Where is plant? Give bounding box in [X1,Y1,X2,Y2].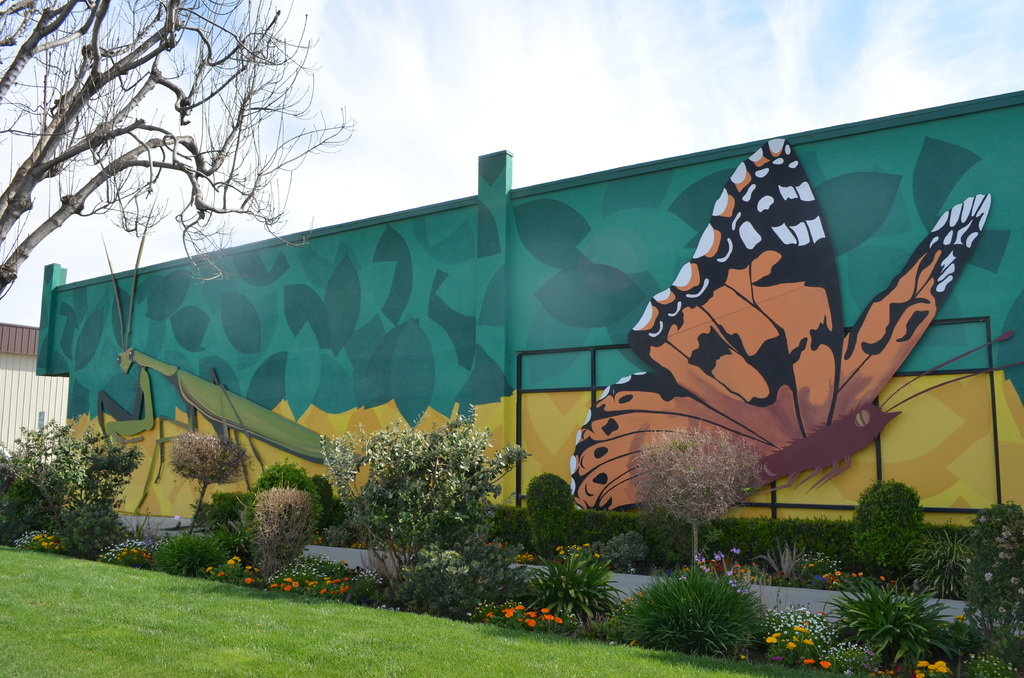
[4,394,135,560].
